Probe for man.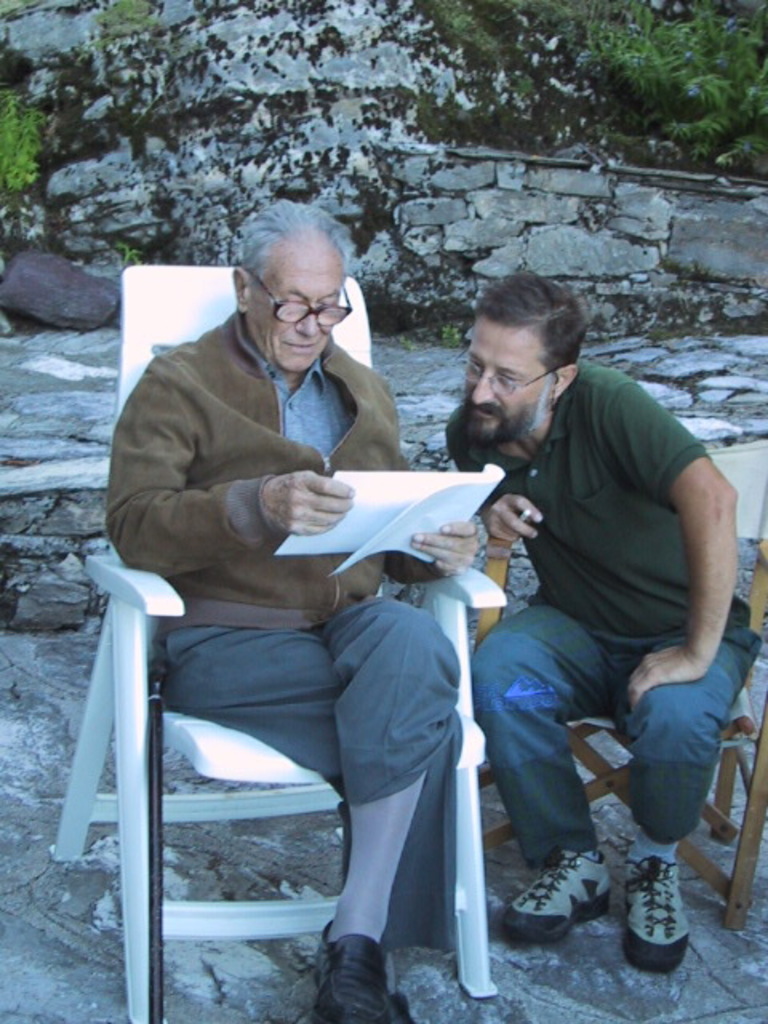
Probe result: x1=106 y1=200 x2=478 y2=1022.
